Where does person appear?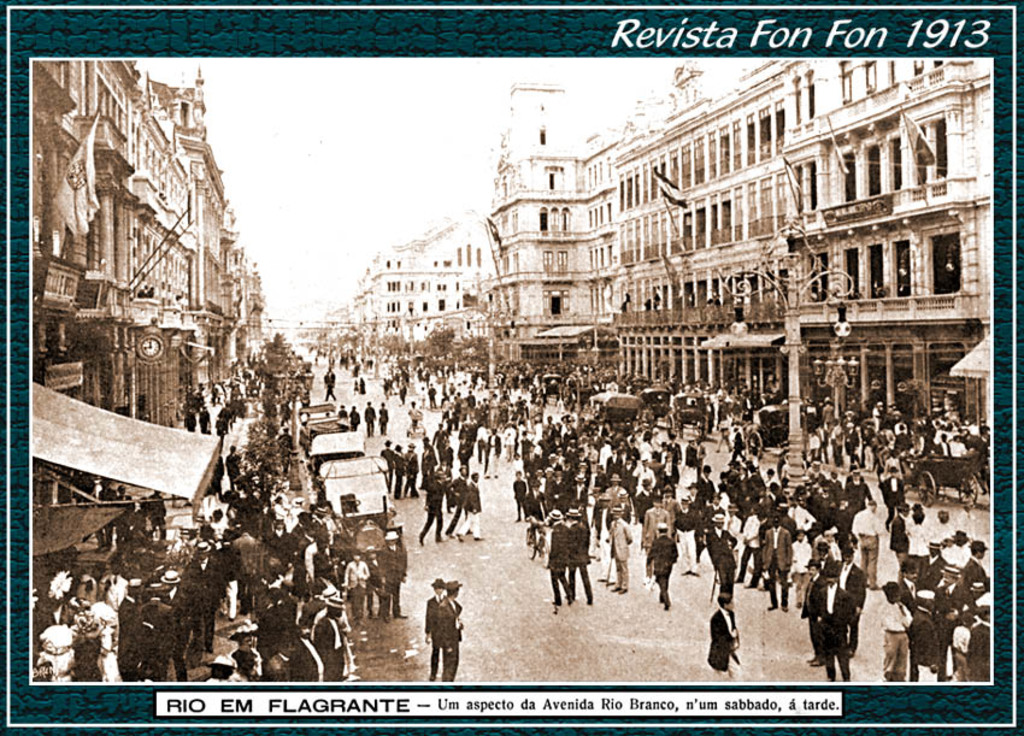
Appears at [x1=707, y1=593, x2=743, y2=678].
